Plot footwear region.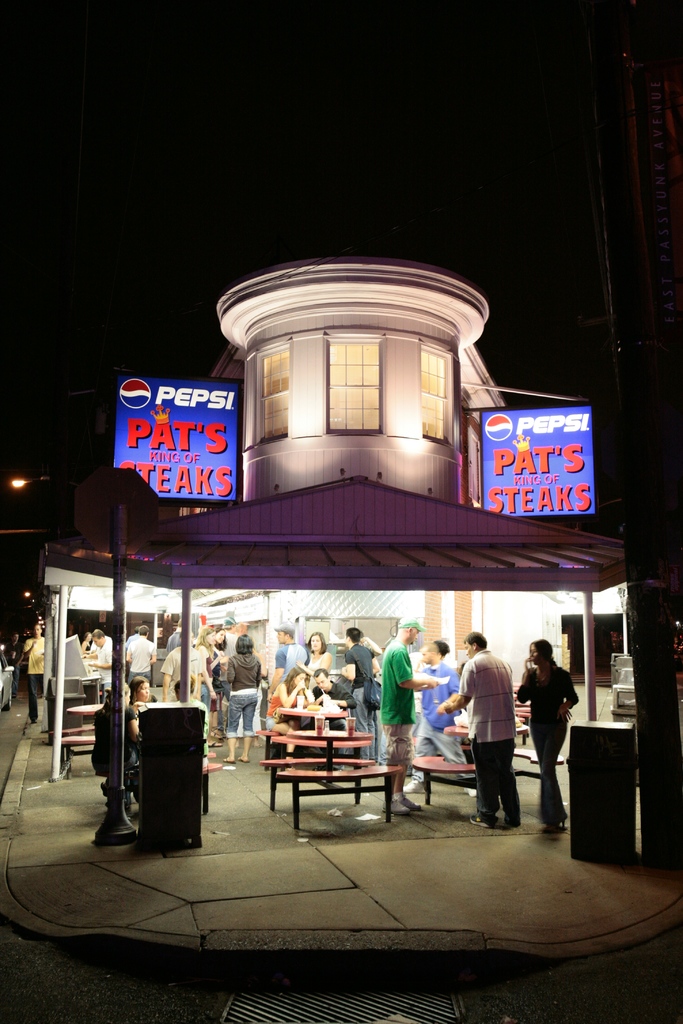
Plotted at Rect(222, 756, 234, 764).
